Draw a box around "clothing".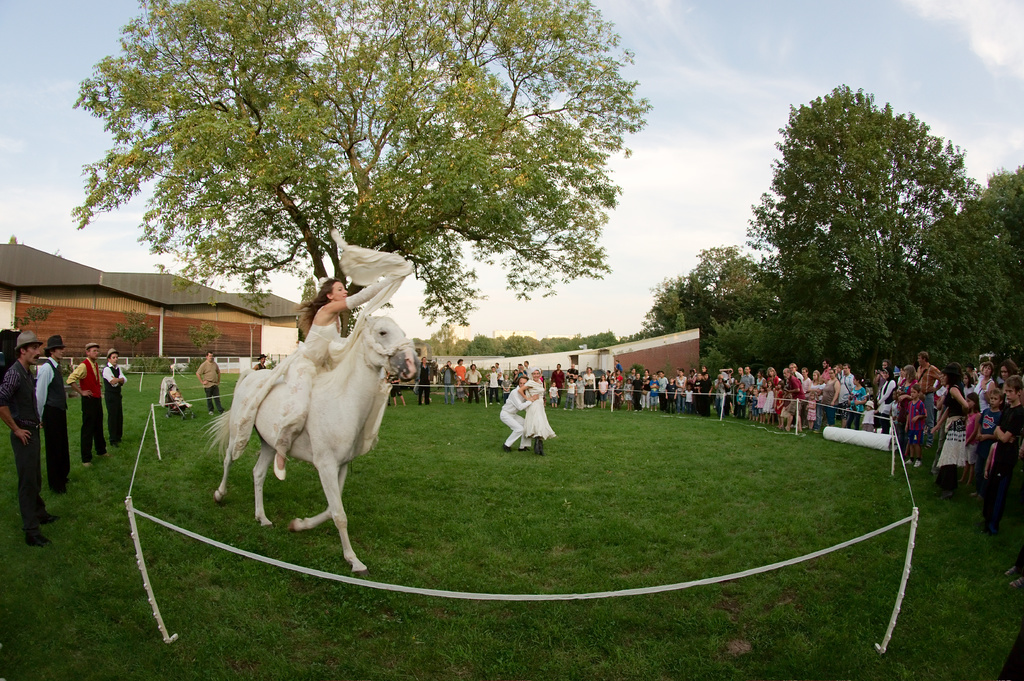
detection(160, 373, 189, 418).
